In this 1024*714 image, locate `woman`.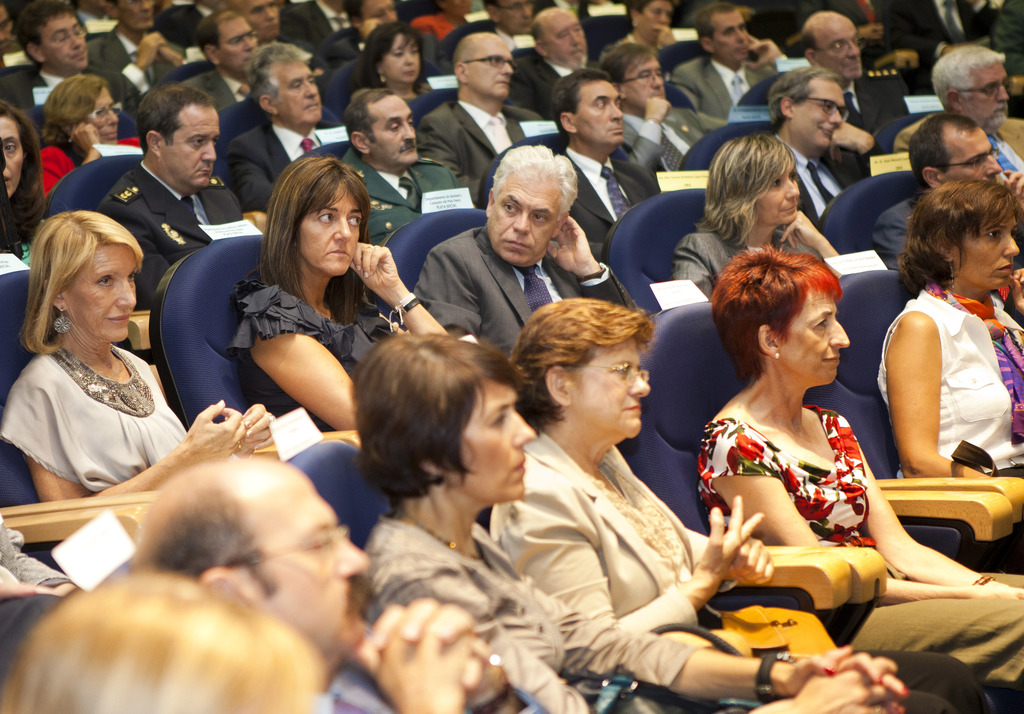
Bounding box: (x1=33, y1=72, x2=143, y2=199).
